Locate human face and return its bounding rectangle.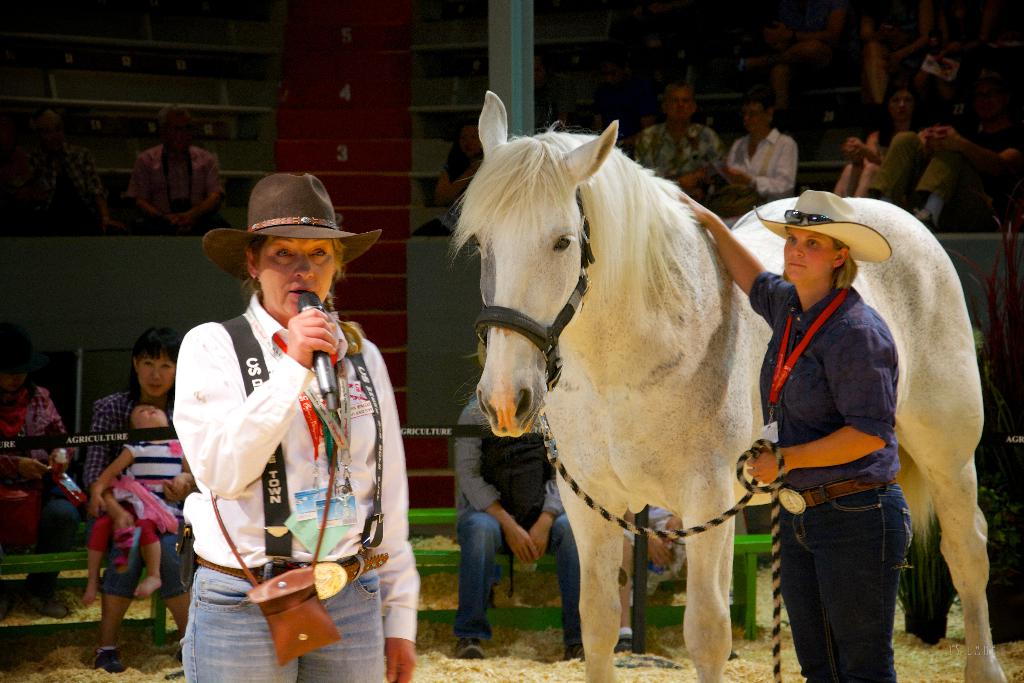
rect(134, 404, 167, 429).
